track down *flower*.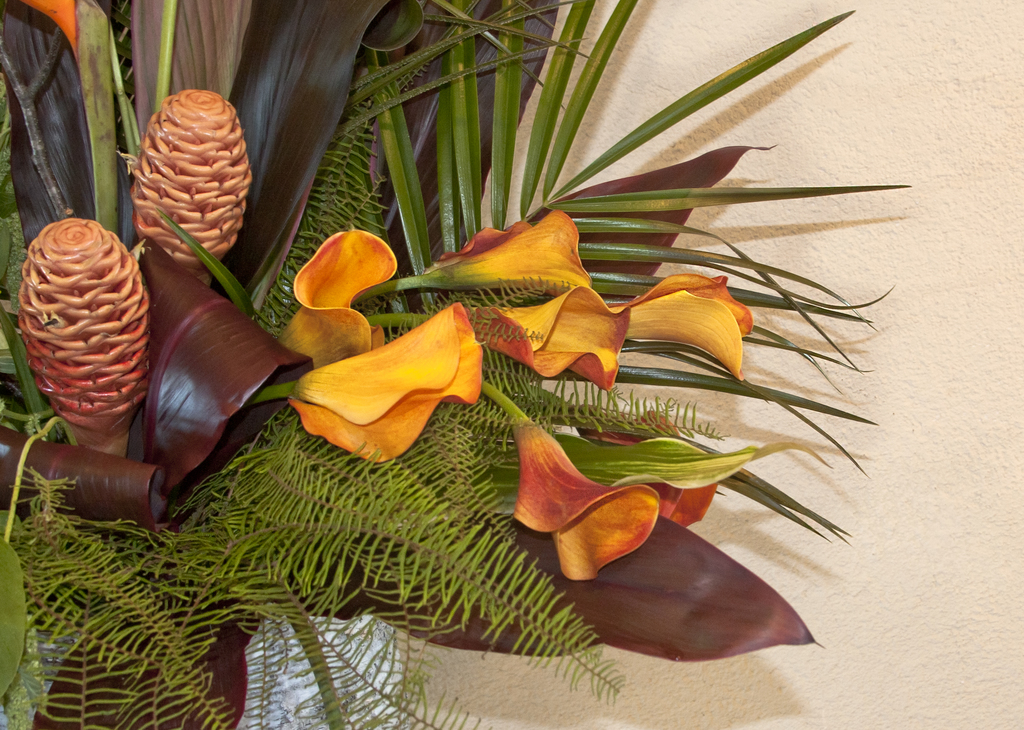
Tracked to box(420, 202, 590, 296).
